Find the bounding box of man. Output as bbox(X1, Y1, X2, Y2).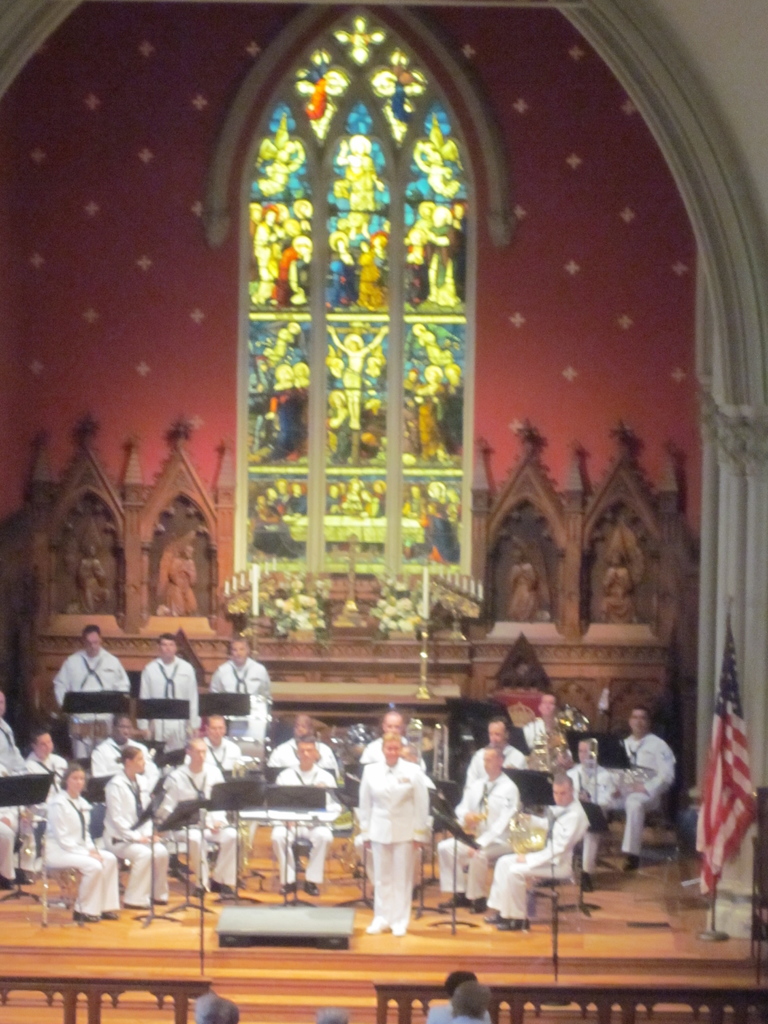
bbox(566, 741, 618, 874).
